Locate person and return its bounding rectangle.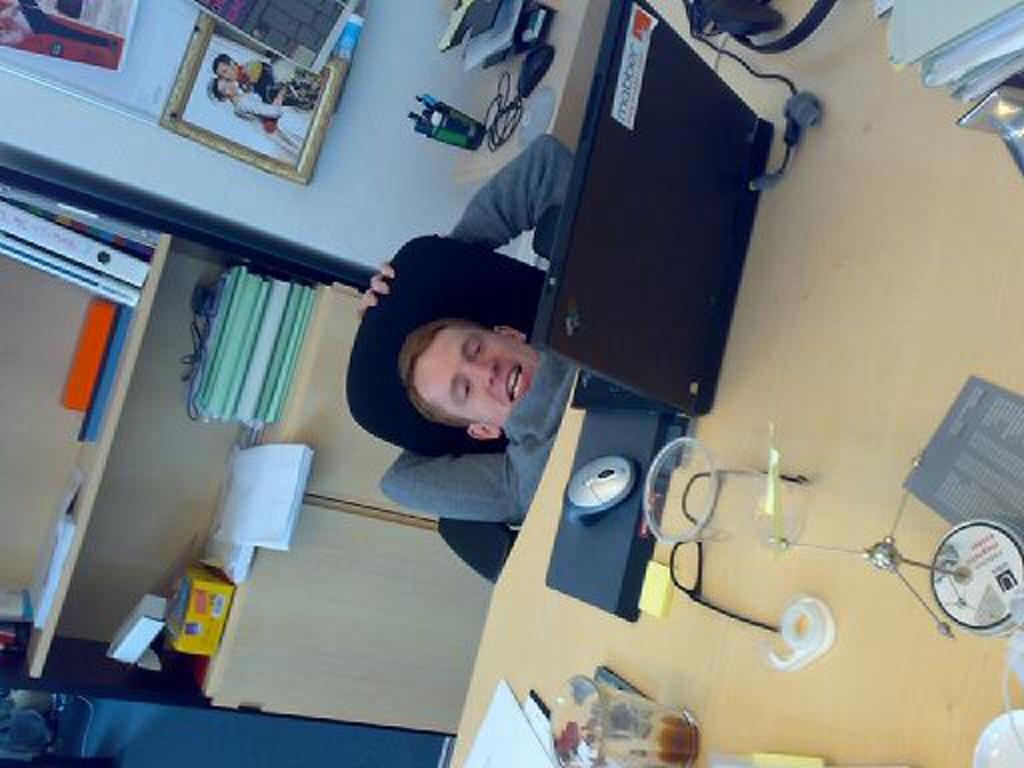
210/50/322/130.
